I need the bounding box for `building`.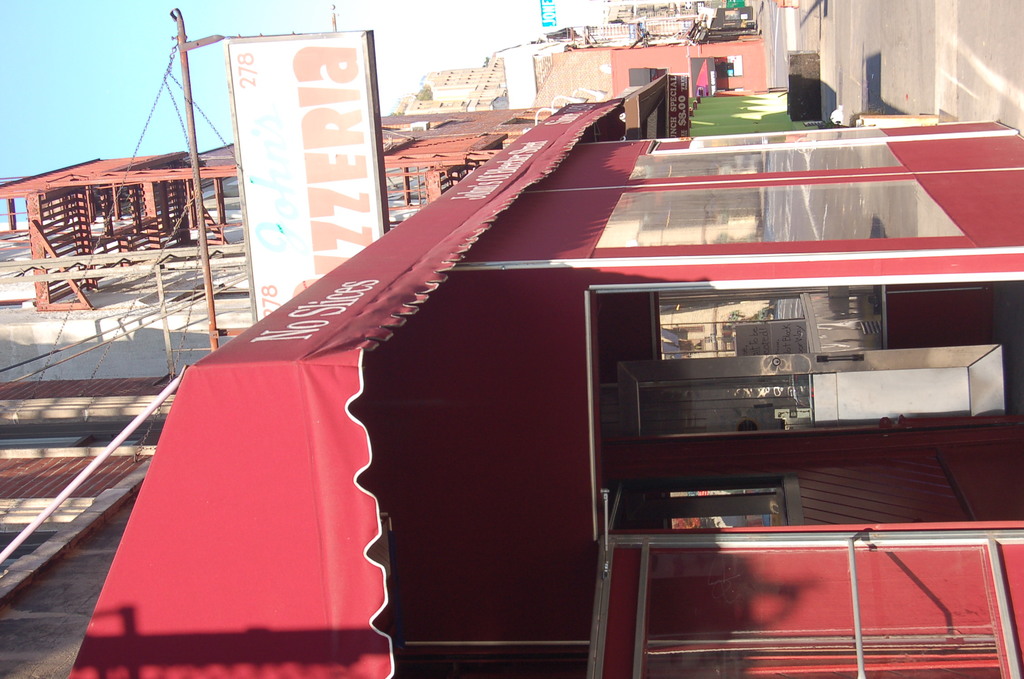
Here it is: region(607, 0, 738, 31).
